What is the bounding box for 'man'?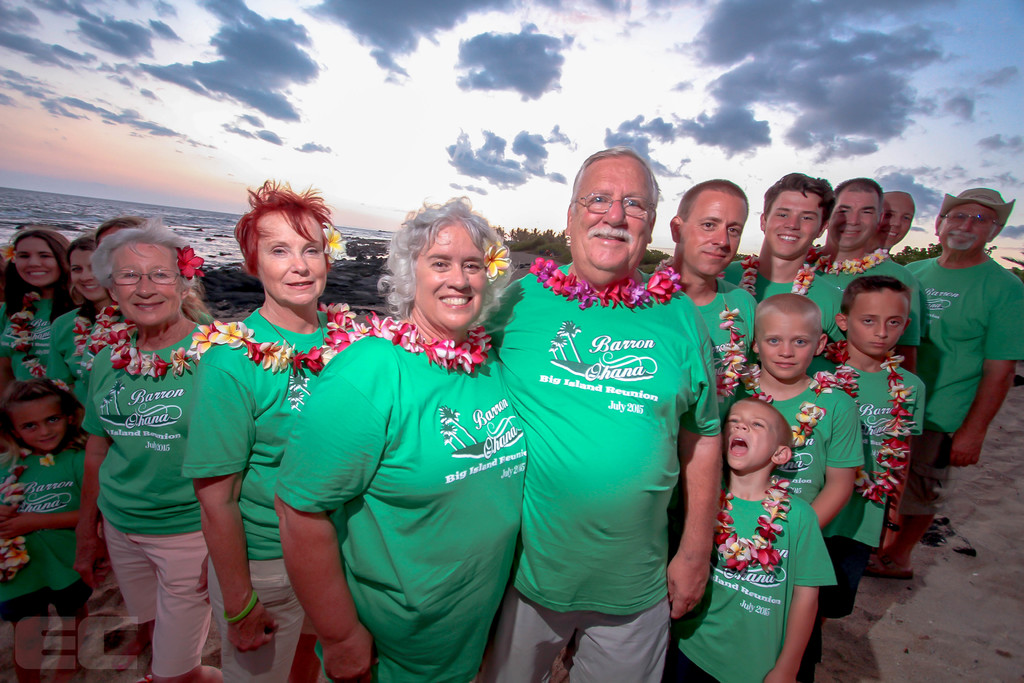
<box>820,180,927,368</box>.
